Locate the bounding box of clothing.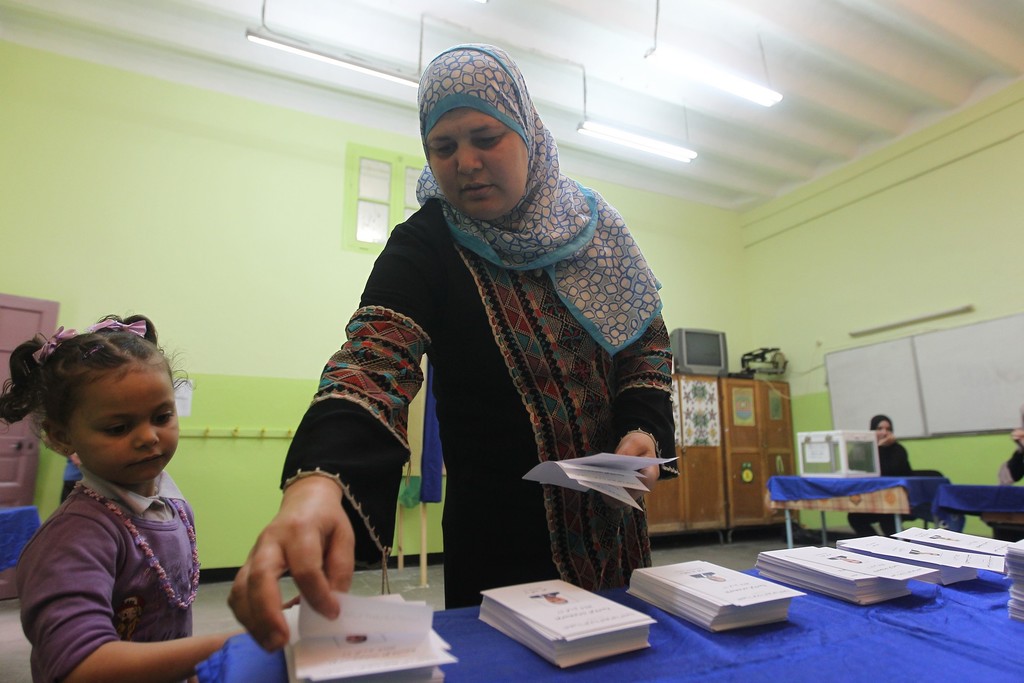
Bounding box: box=[846, 442, 922, 538].
